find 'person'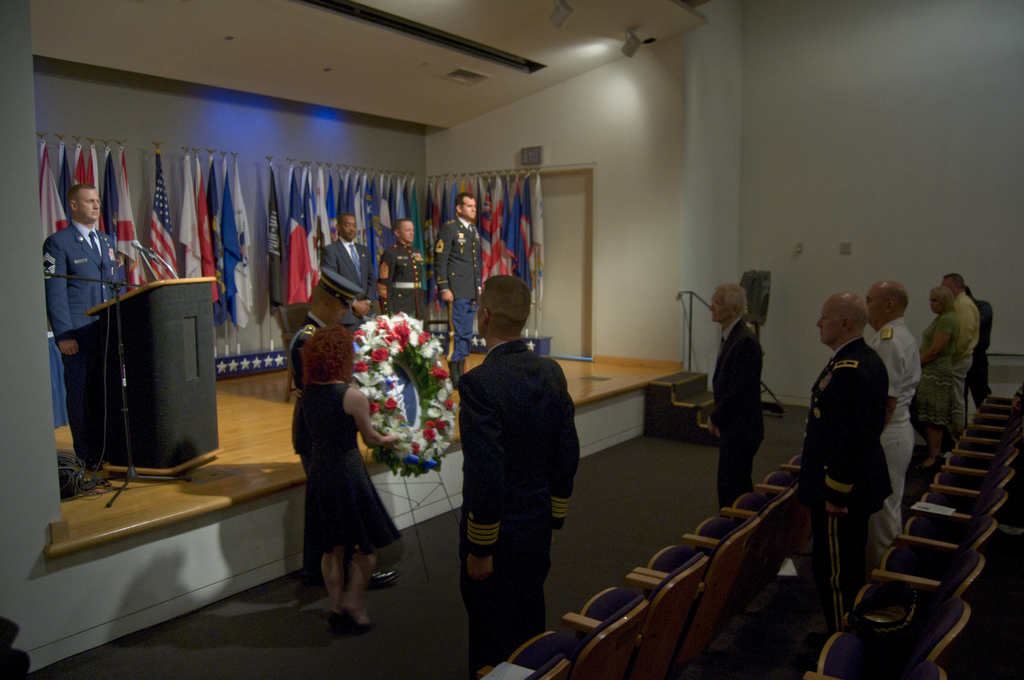
<box>289,324,408,639</box>
